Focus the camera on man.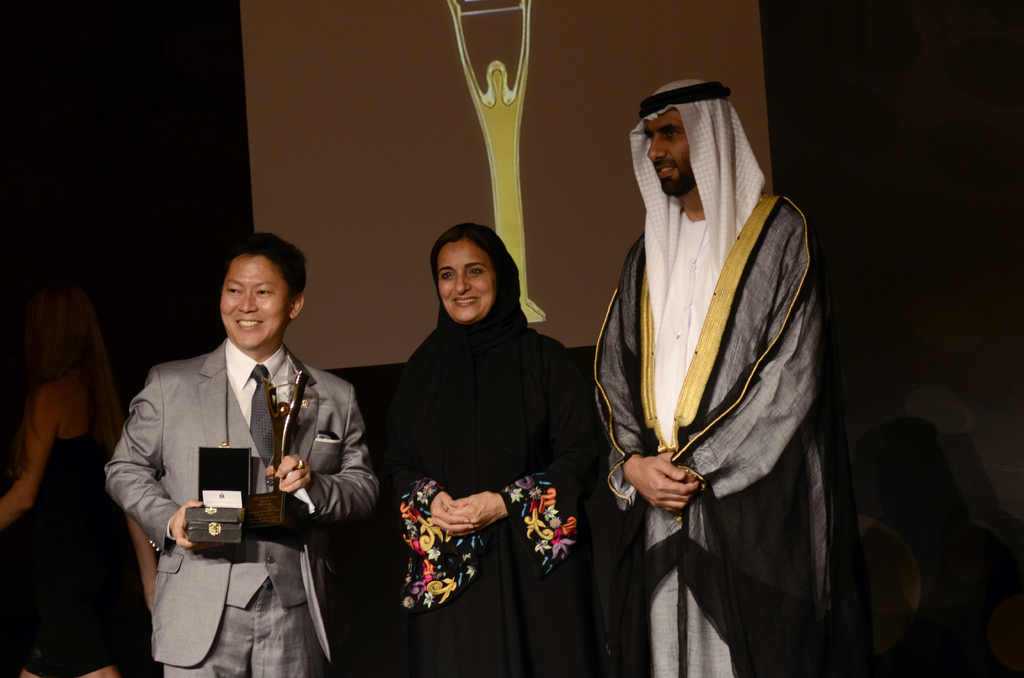
Focus region: (109,232,369,664).
